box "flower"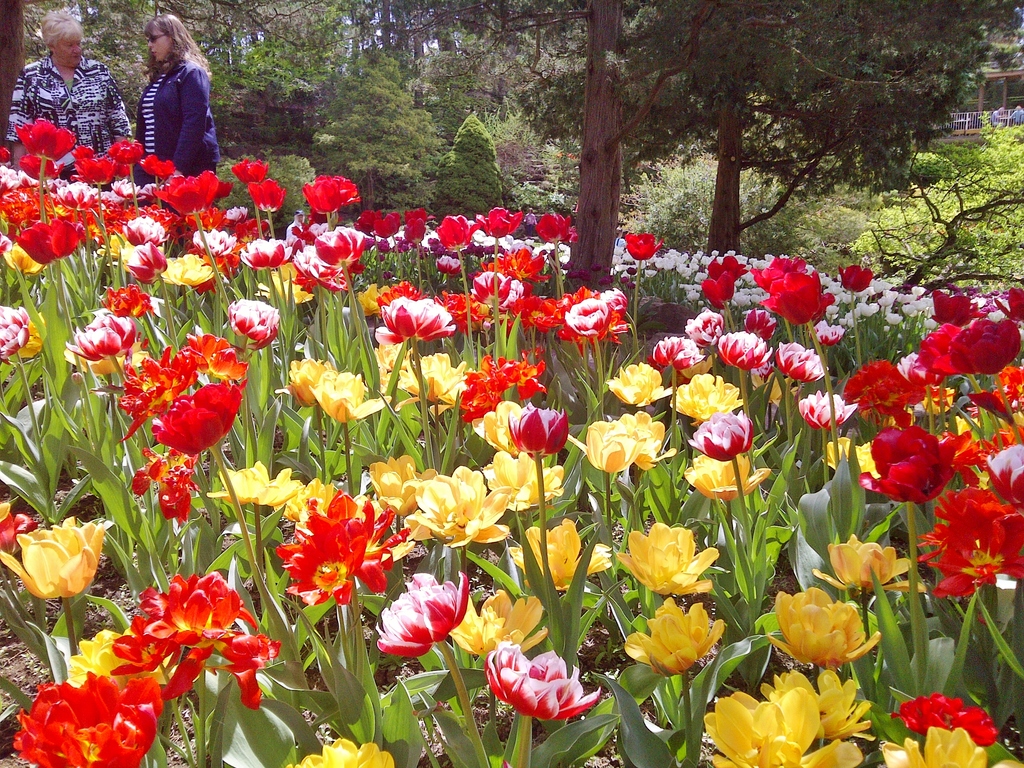
region(0, 505, 40, 552)
